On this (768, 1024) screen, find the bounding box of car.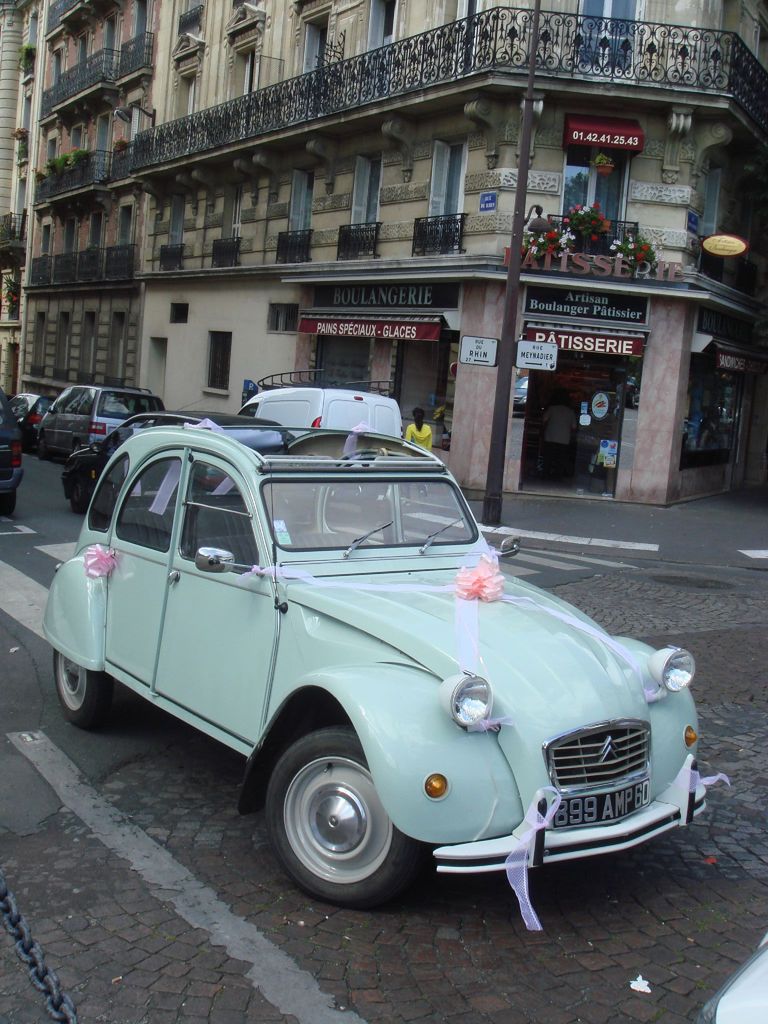
Bounding box: bbox=(0, 386, 30, 509).
